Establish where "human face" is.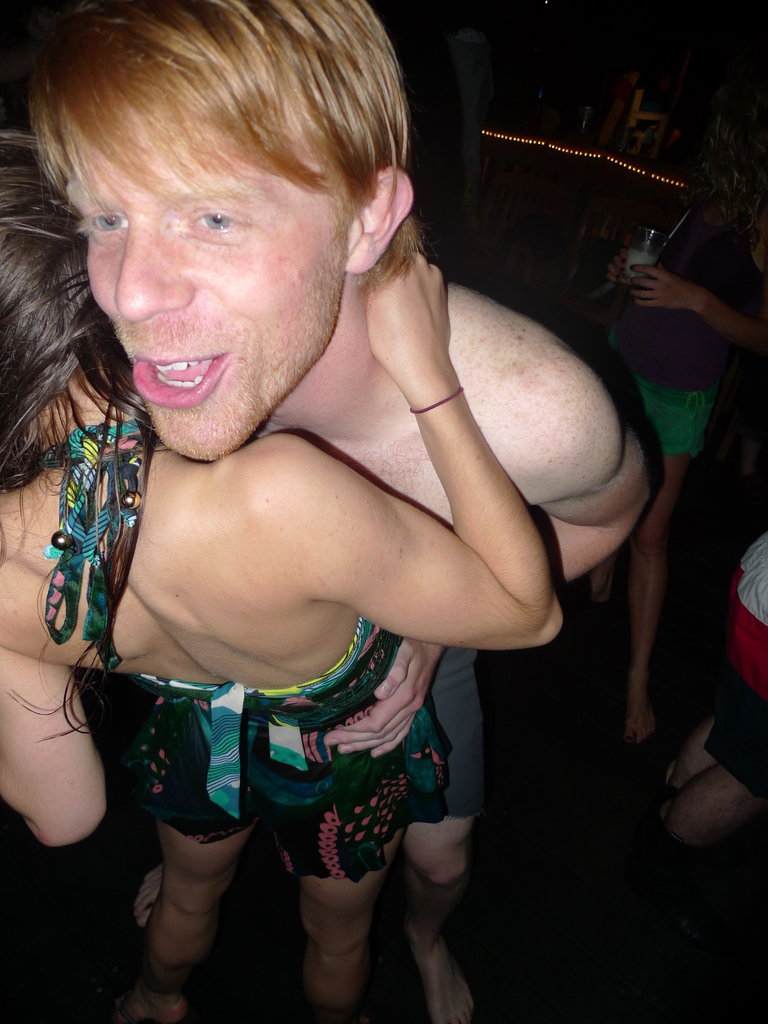
Established at detection(60, 106, 341, 459).
